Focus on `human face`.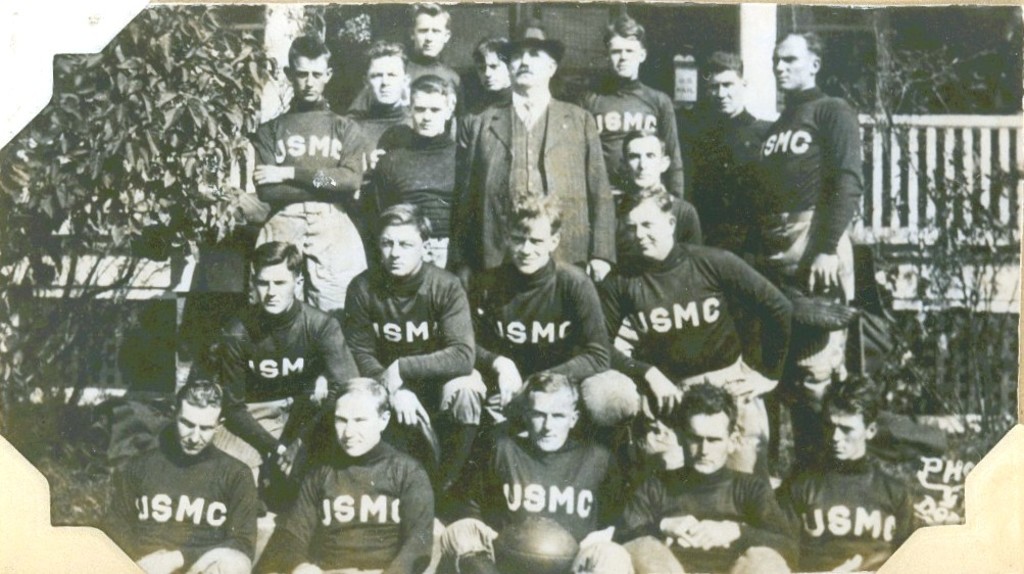
Focused at x1=505 y1=47 x2=543 y2=93.
